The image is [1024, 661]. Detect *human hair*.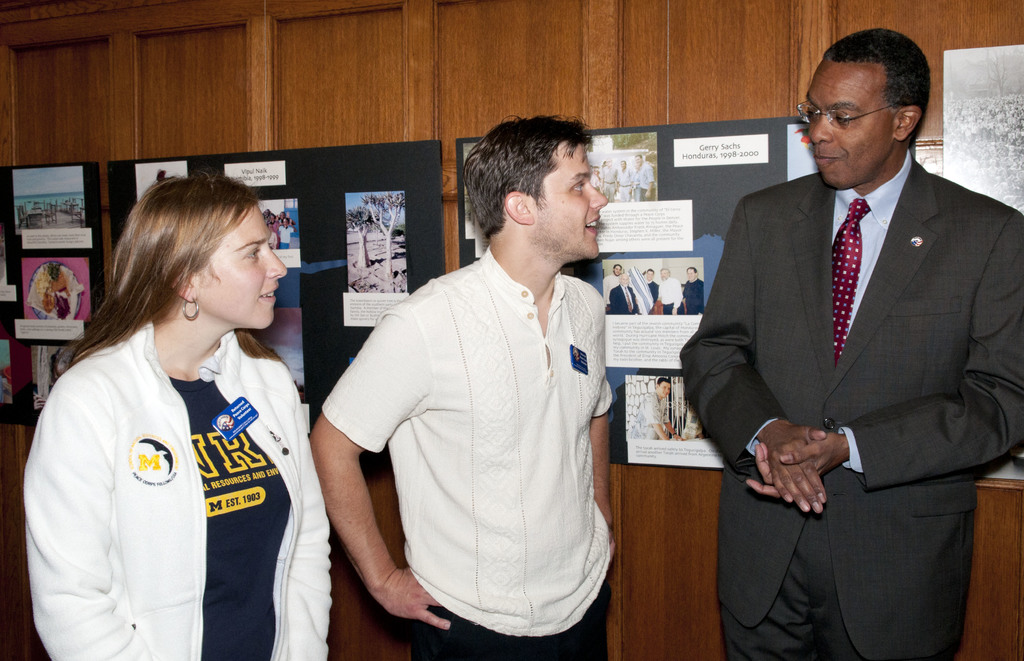
Detection: (656, 376, 670, 386).
